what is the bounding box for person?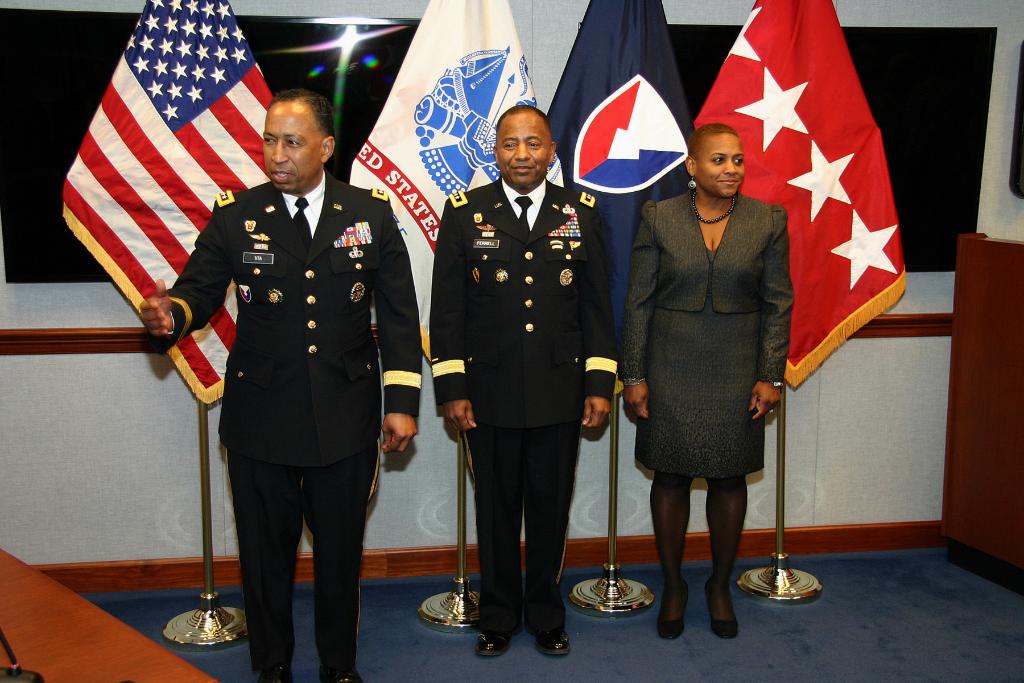
161/88/405/682.
